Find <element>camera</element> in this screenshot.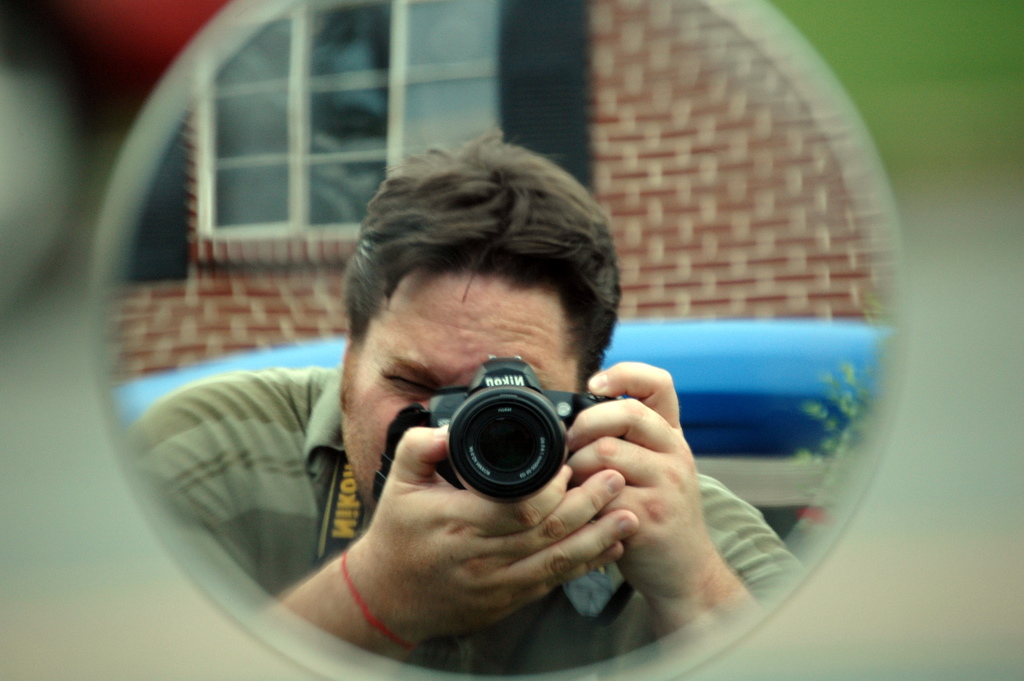
The bounding box for <element>camera</element> is detection(431, 357, 610, 510).
